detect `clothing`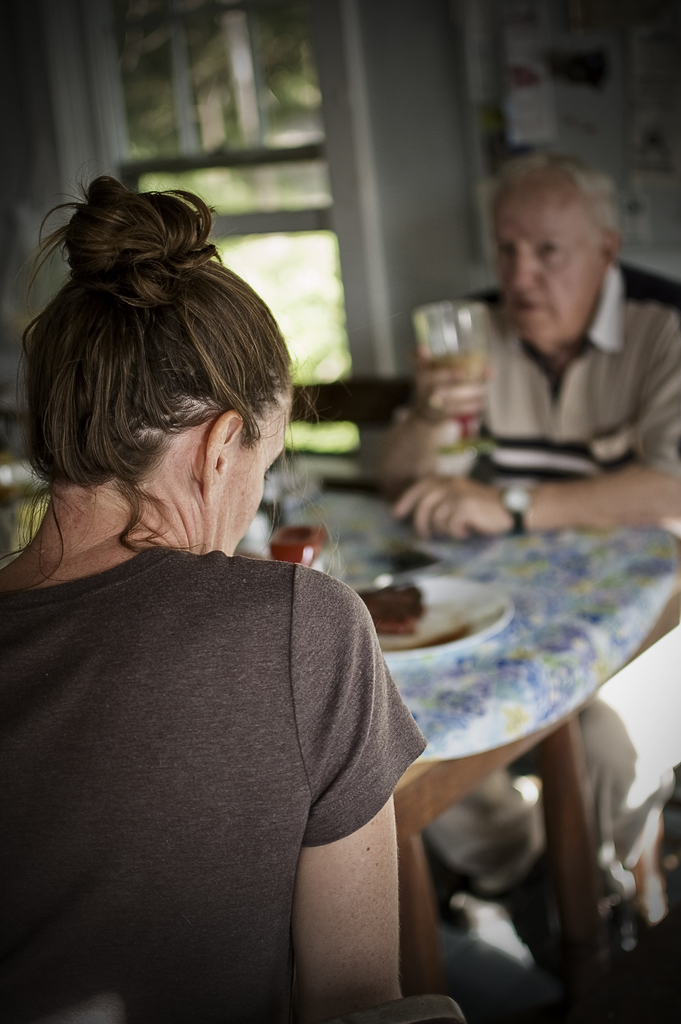
bbox(29, 488, 412, 1023)
